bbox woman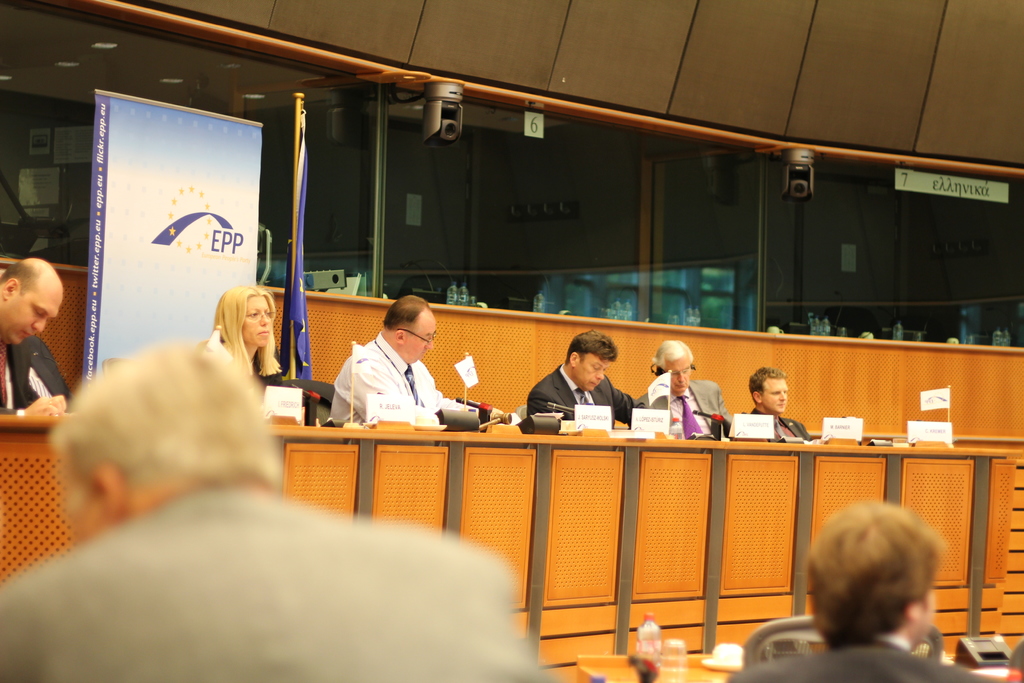
box(191, 281, 287, 400)
